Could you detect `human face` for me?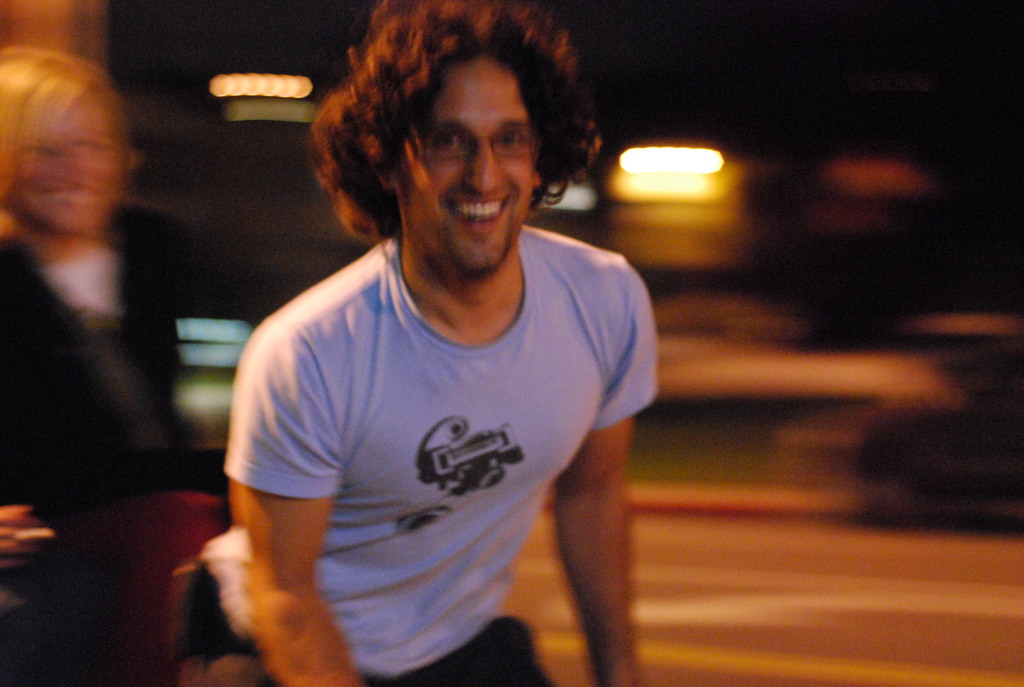
Detection result: {"x1": 379, "y1": 46, "x2": 536, "y2": 276}.
